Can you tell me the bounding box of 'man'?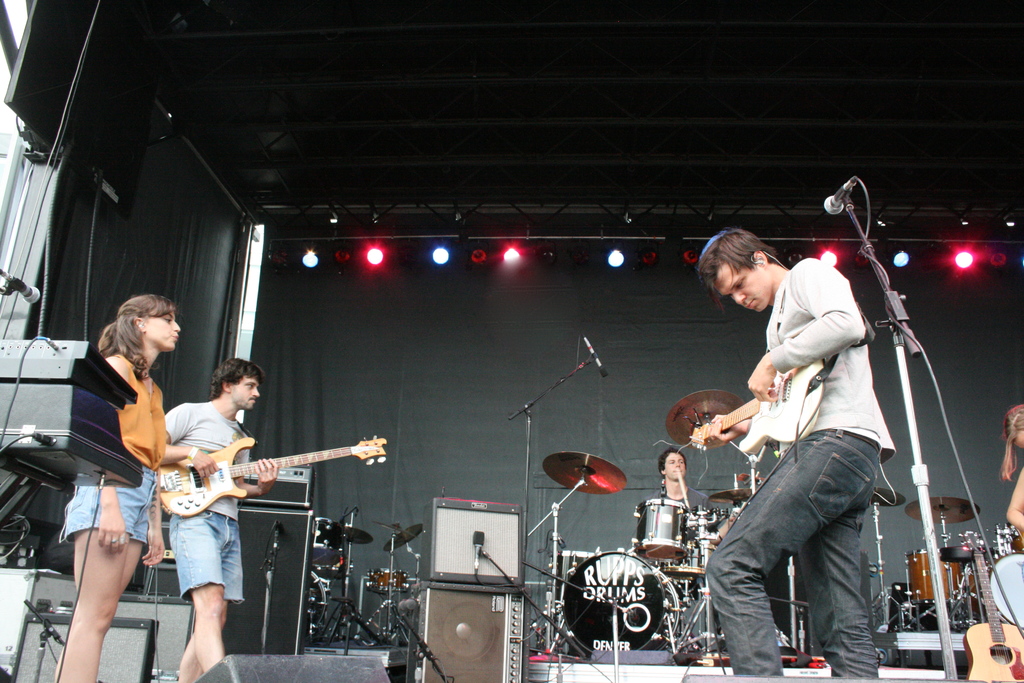
l=704, t=222, r=902, b=680.
